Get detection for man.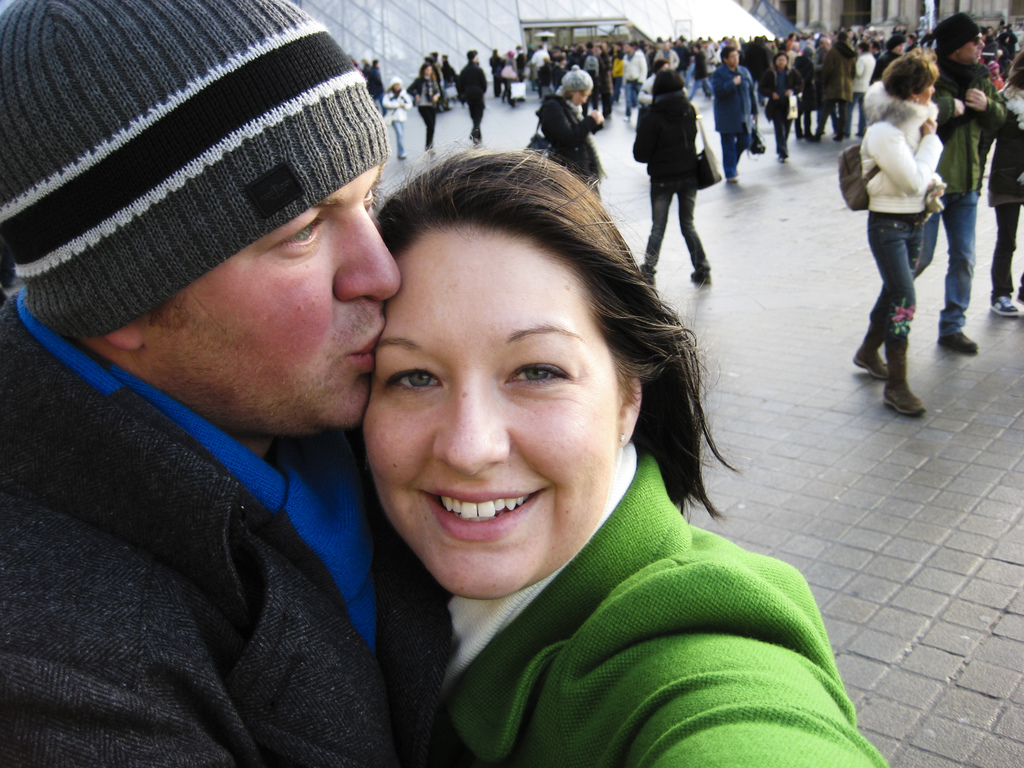
Detection: box(916, 6, 1006, 359).
